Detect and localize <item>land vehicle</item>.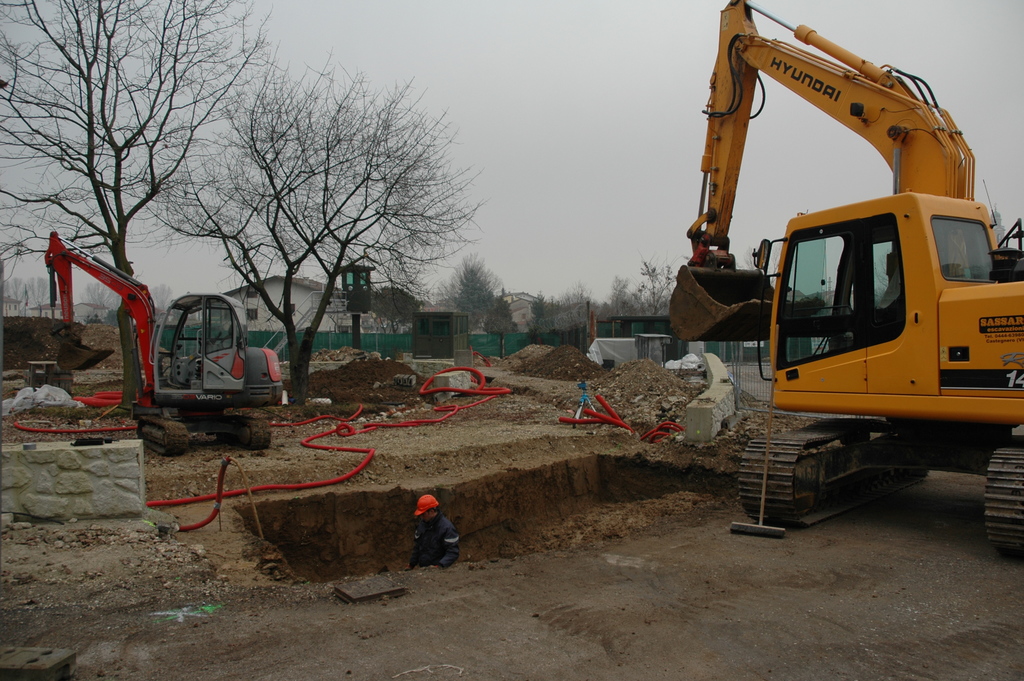
Localized at region(659, 0, 1023, 543).
